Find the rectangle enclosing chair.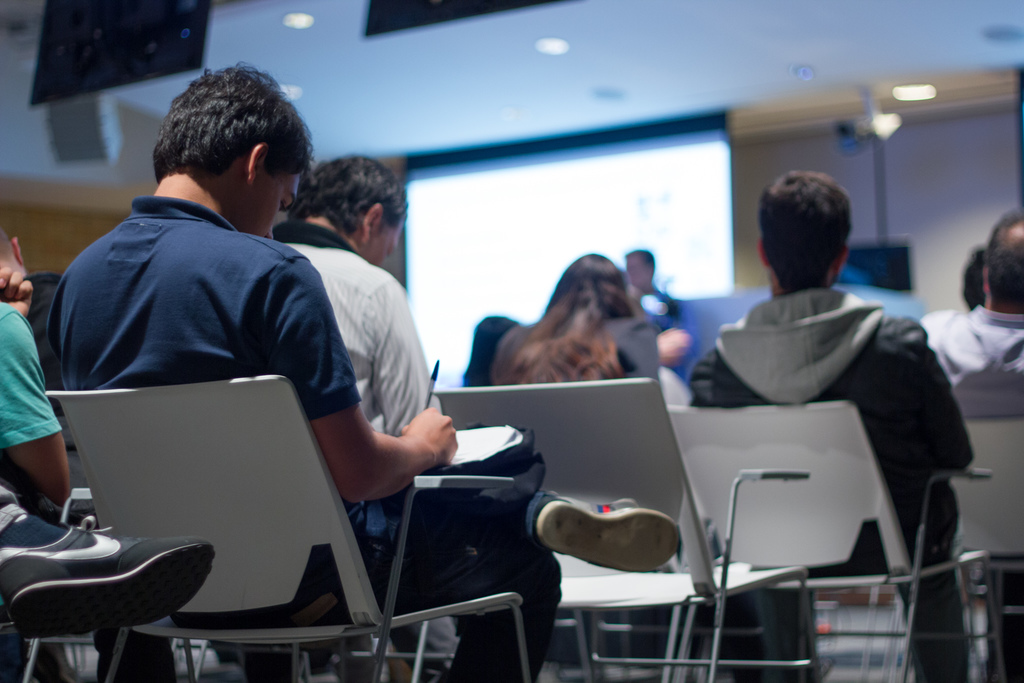
955:409:1023:682.
